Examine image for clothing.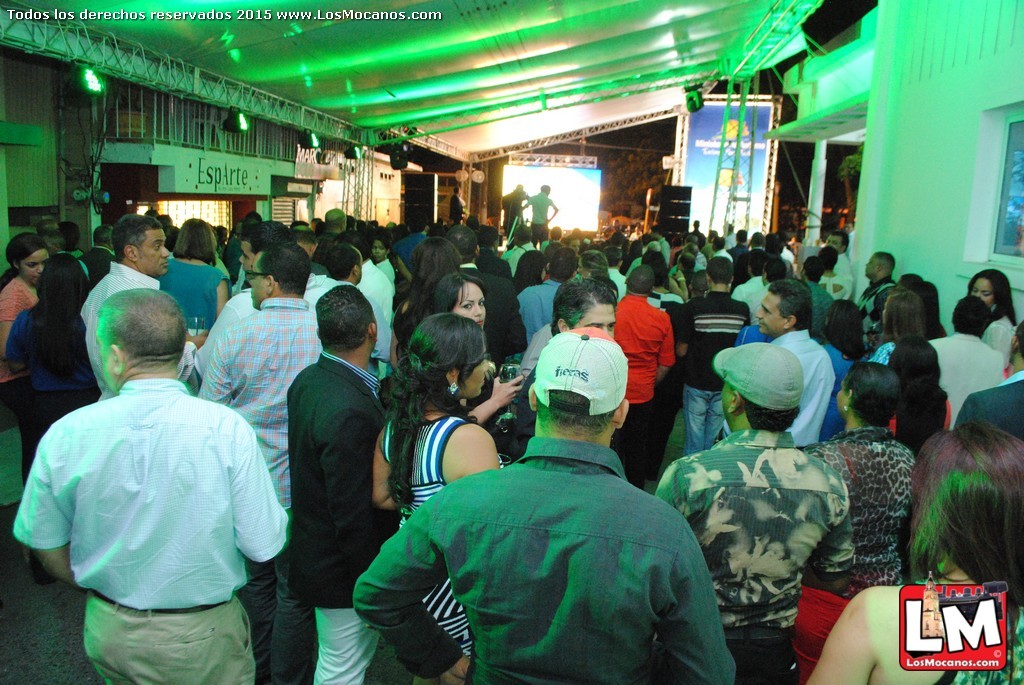
Examination result: <bbox>188, 289, 334, 496</bbox>.
